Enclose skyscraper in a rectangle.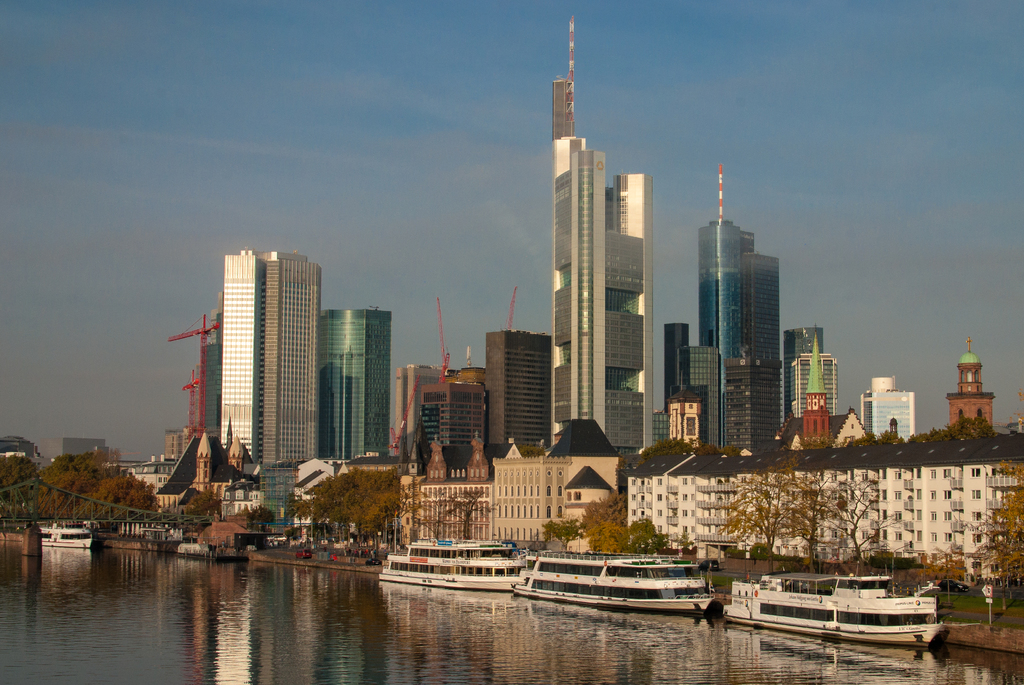
x1=317 y1=303 x2=410 y2=471.
